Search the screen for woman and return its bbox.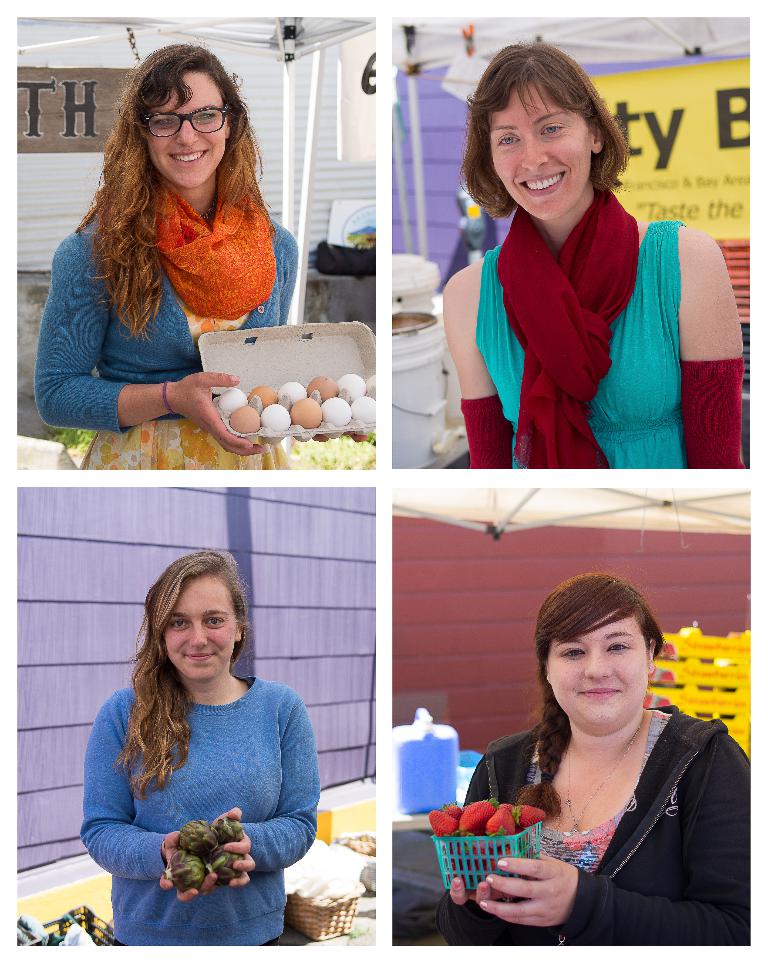
Found: bbox(82, 553, 319, 946).
